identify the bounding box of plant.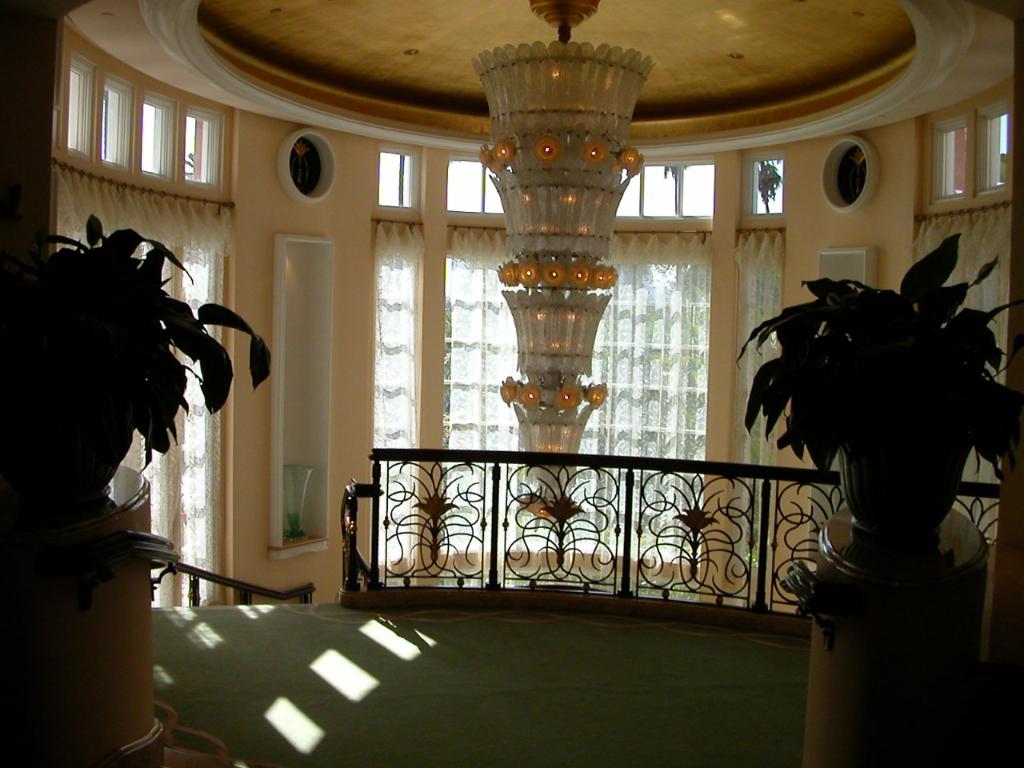
(x1=0, y1=223, x2=275, y2=513).
